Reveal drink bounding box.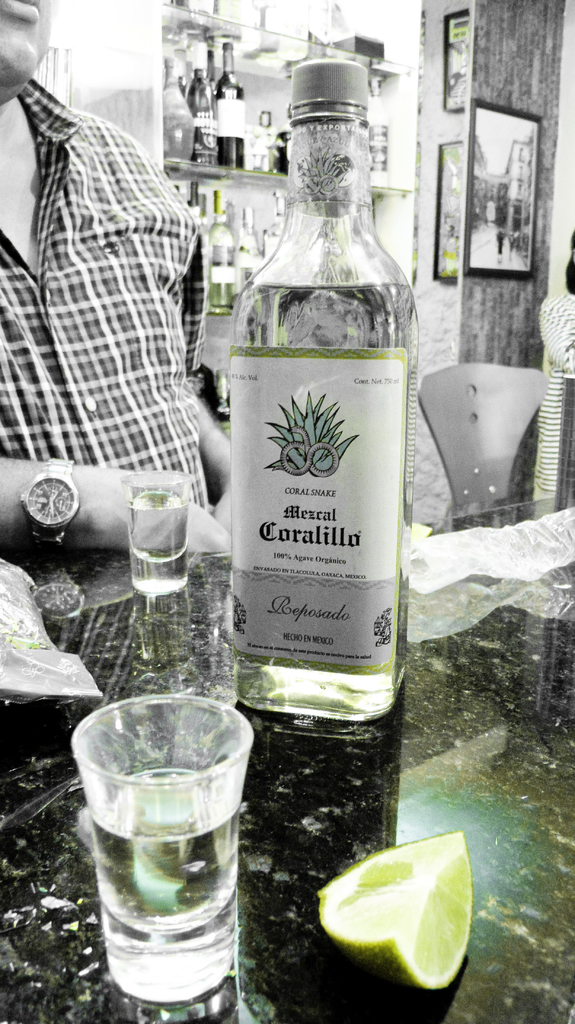
Revealed: [128, 489, 186, 564].
